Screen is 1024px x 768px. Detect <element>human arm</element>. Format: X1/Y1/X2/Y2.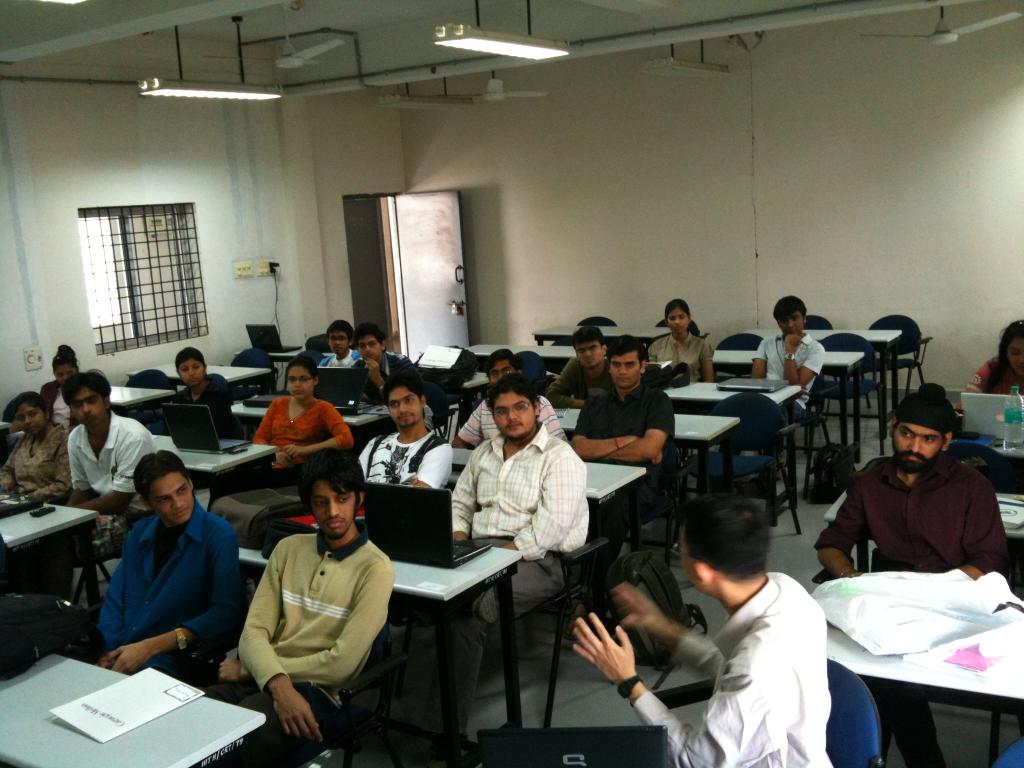
782/333/827/388.
